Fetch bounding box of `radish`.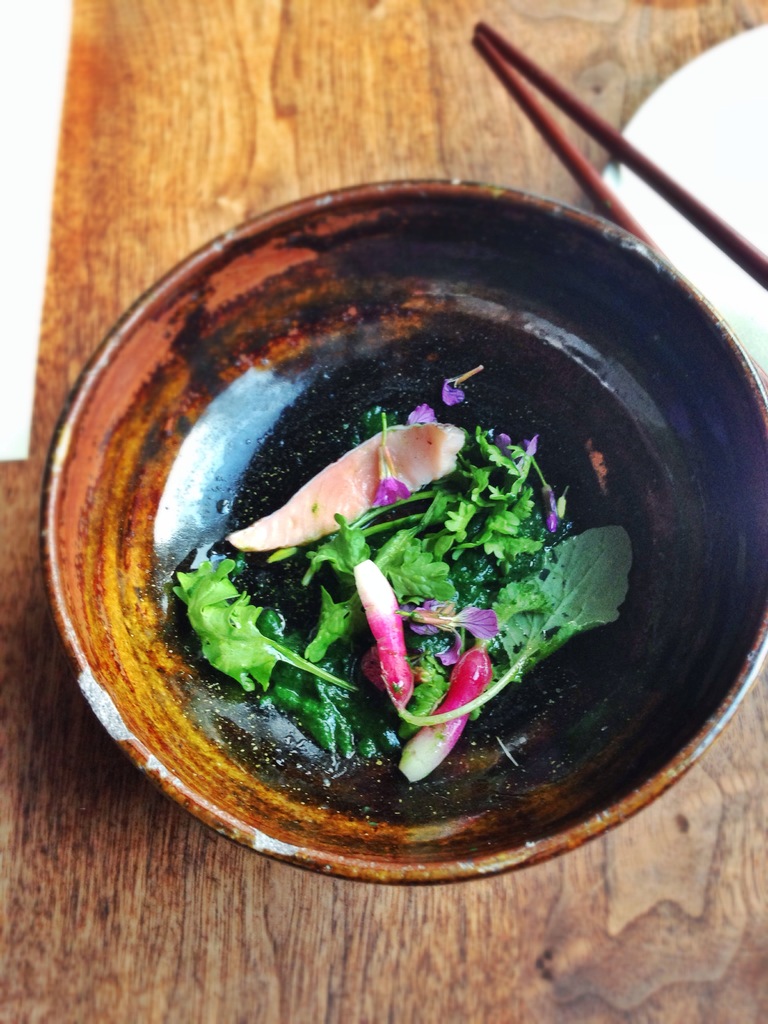
Bbox: bbox=(393, 643, 490, 785).
